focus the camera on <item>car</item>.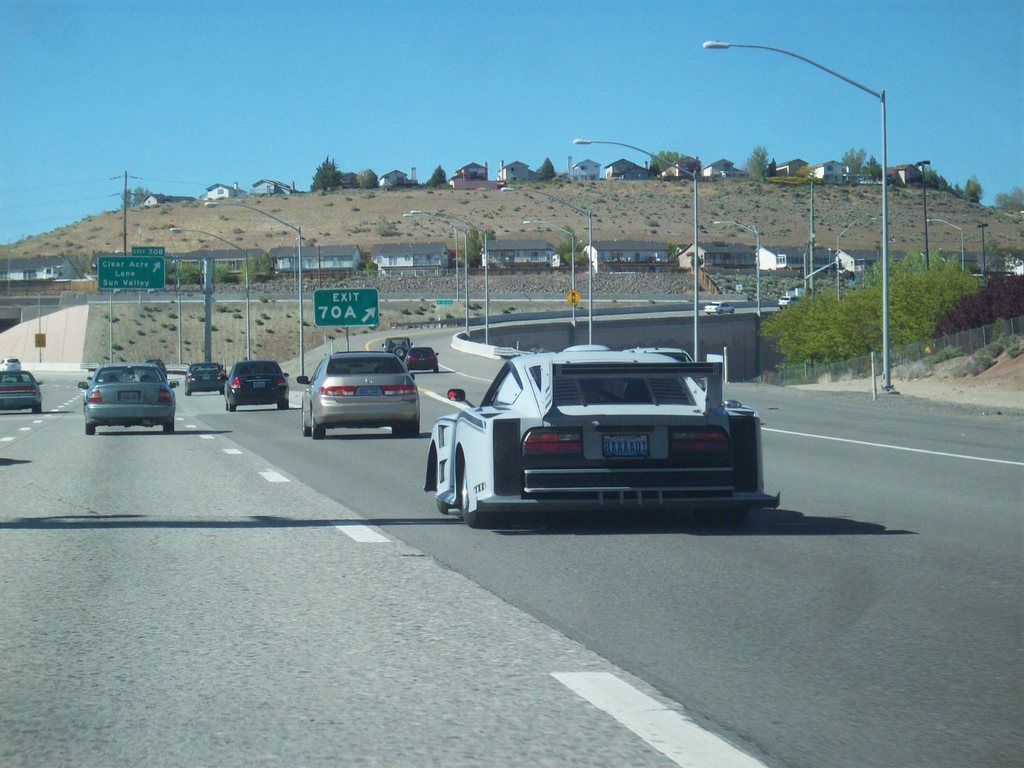
Focus region: 179, 358, 236, 395.
